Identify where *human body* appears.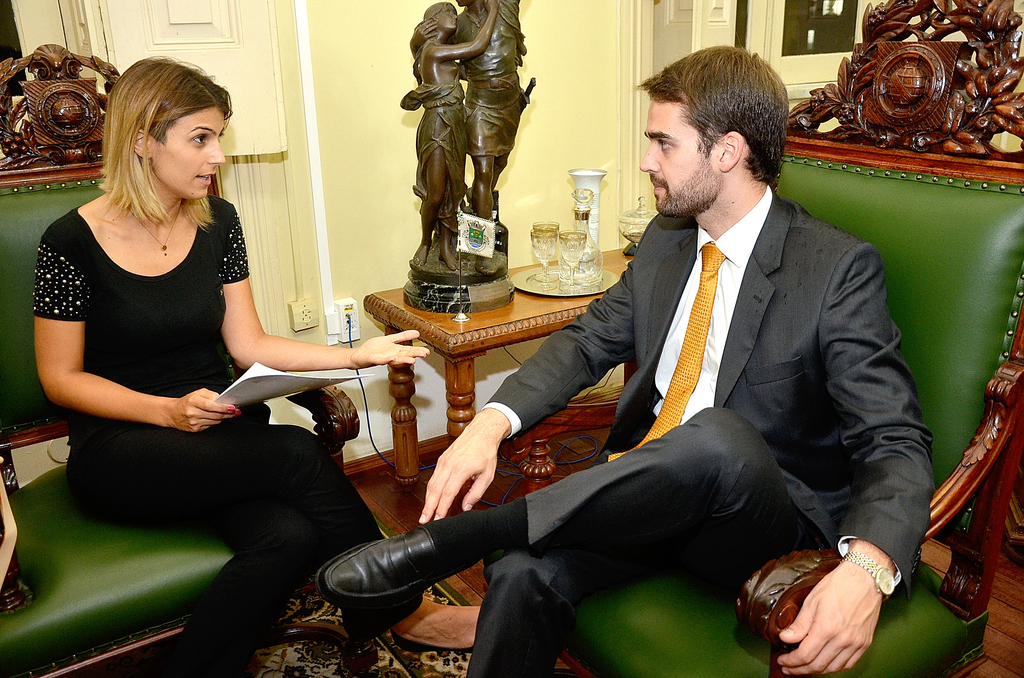
Appears at l=362, t=95, r=893, b=645.
